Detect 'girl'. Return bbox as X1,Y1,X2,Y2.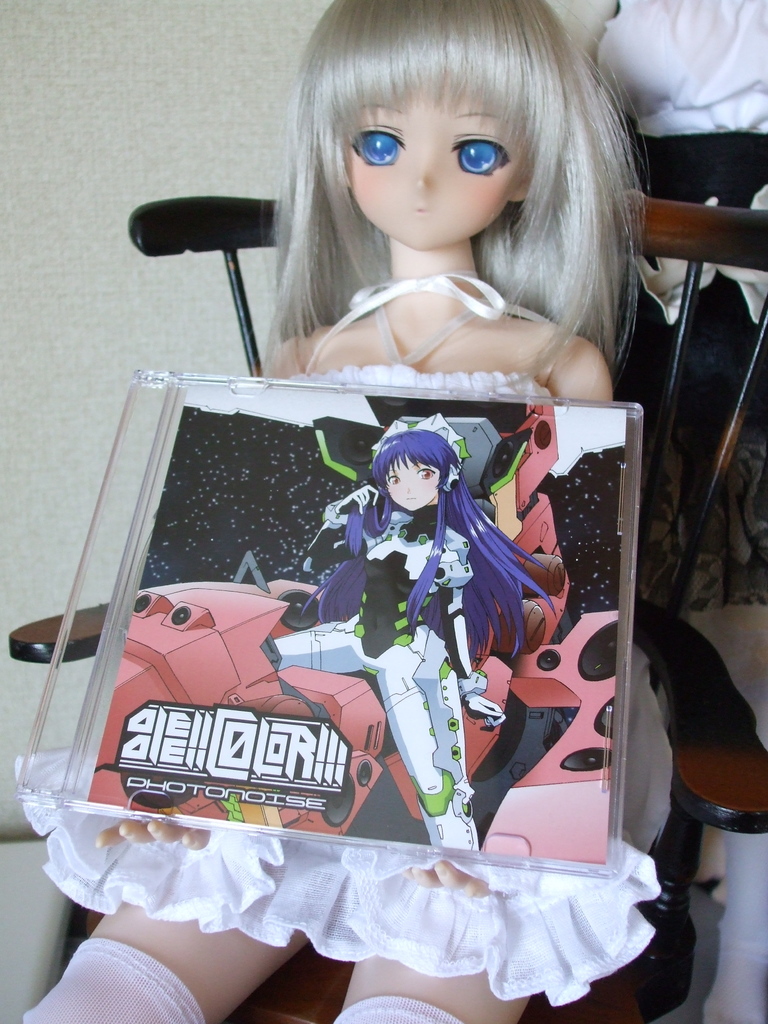
19,0,640,1023.
